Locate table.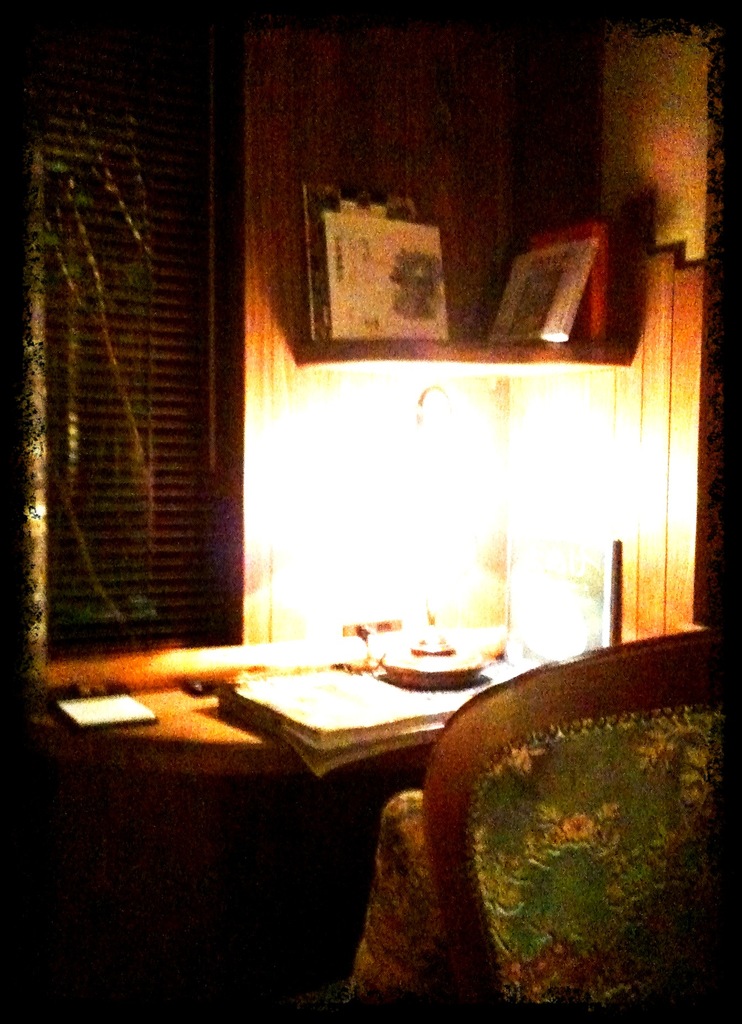
Bounding box: <bbox>34, 655, 557, 776</bbox>.
